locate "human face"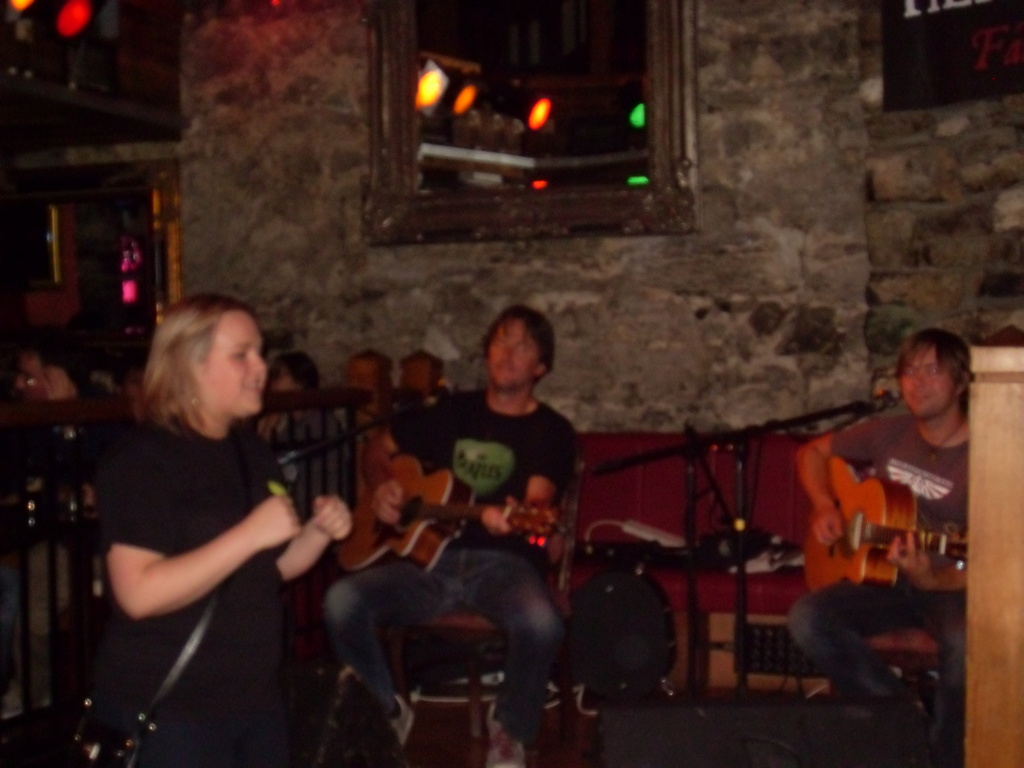
898 345 956 420
